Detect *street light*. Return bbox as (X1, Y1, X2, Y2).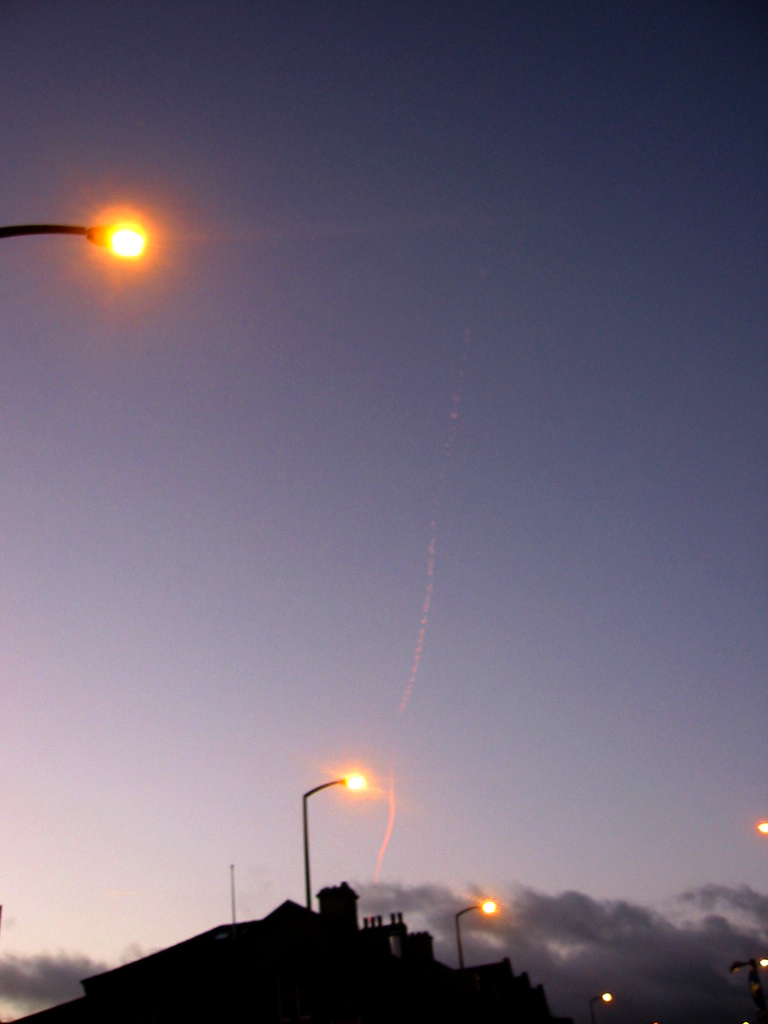
(586, 989, 618, 1023).
